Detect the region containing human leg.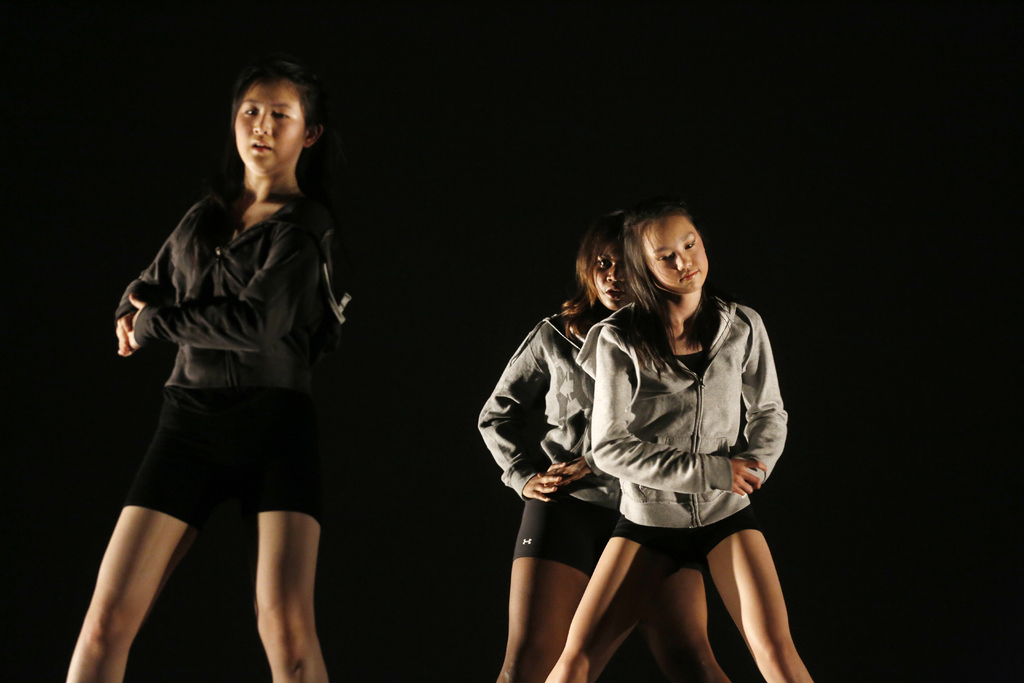
Rect(696, 492, 808, 675).
